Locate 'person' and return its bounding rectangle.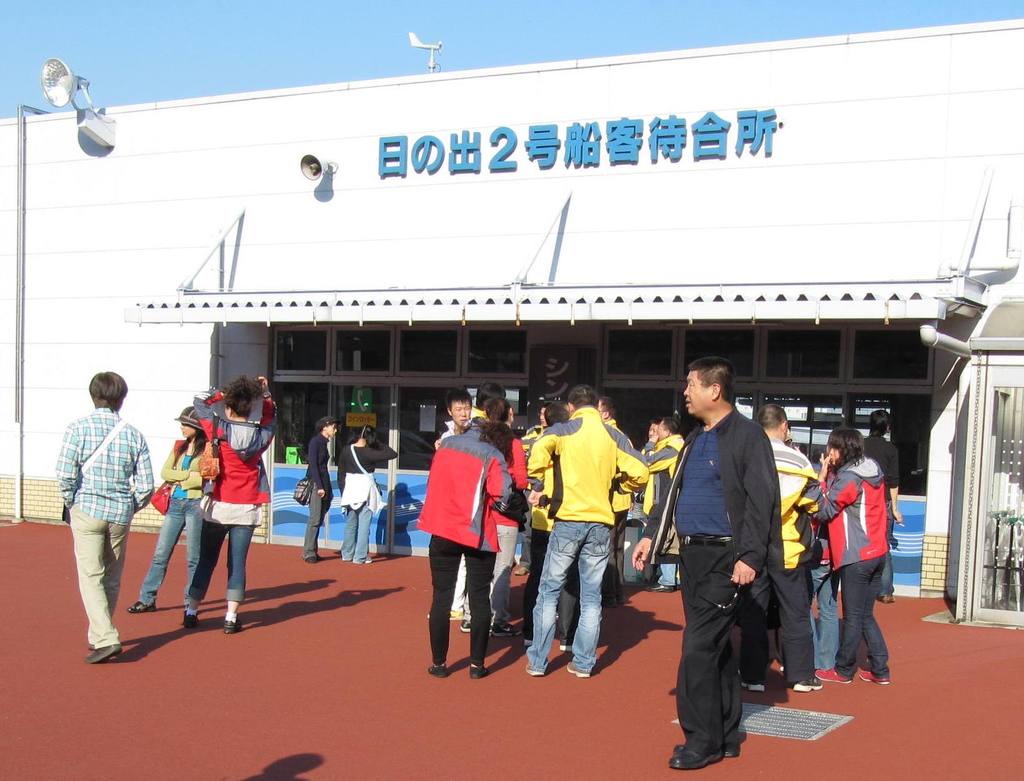
crop(178, 367, 297, 630).
